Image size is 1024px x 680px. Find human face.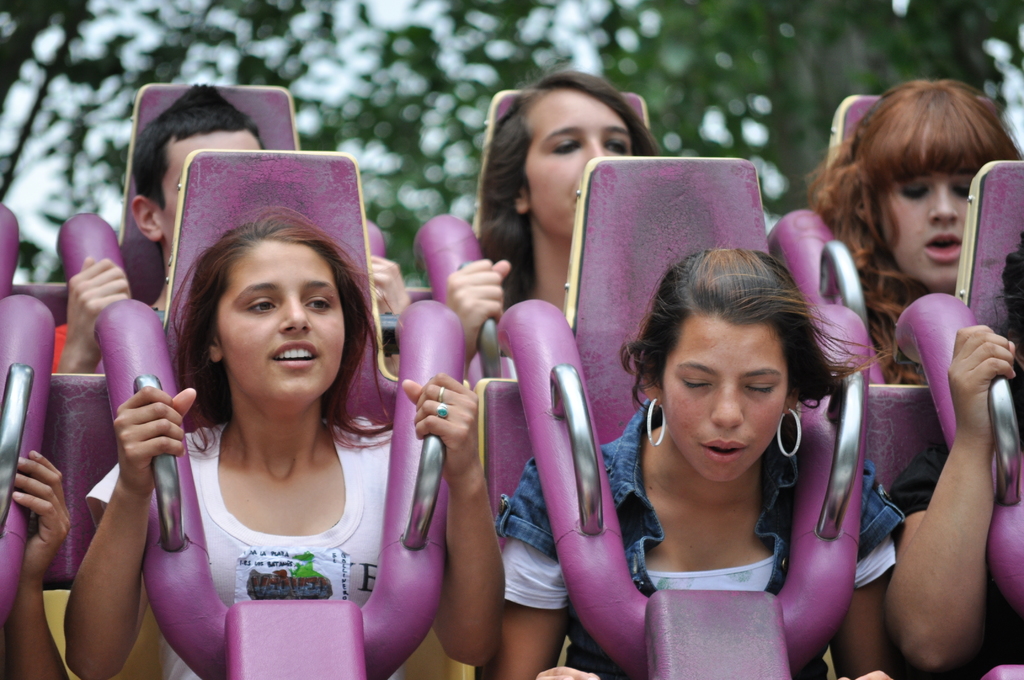
884/172/973/289.
